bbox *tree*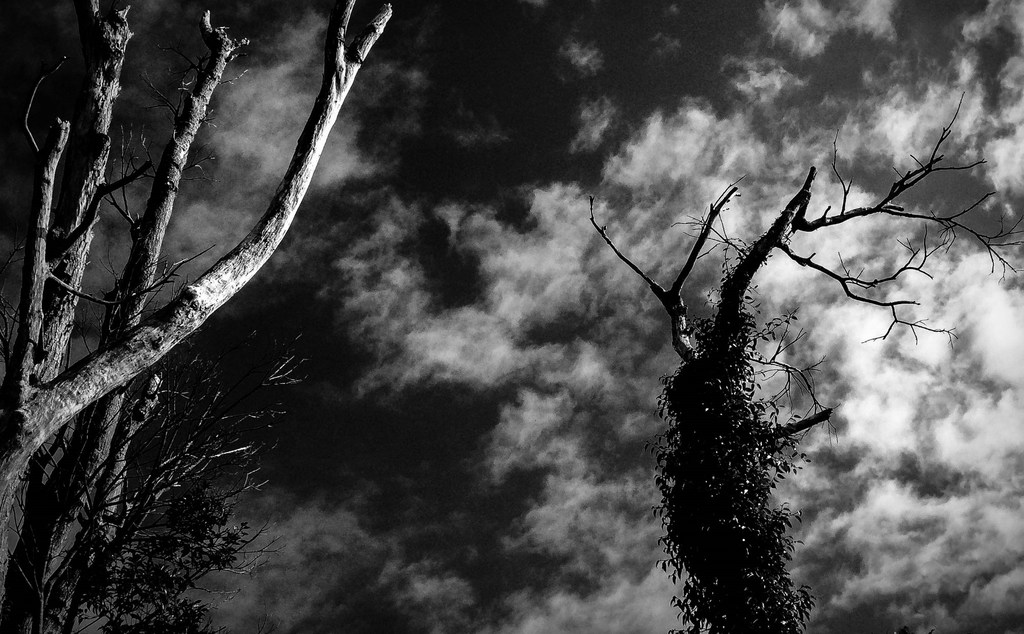
582 89 961 633
